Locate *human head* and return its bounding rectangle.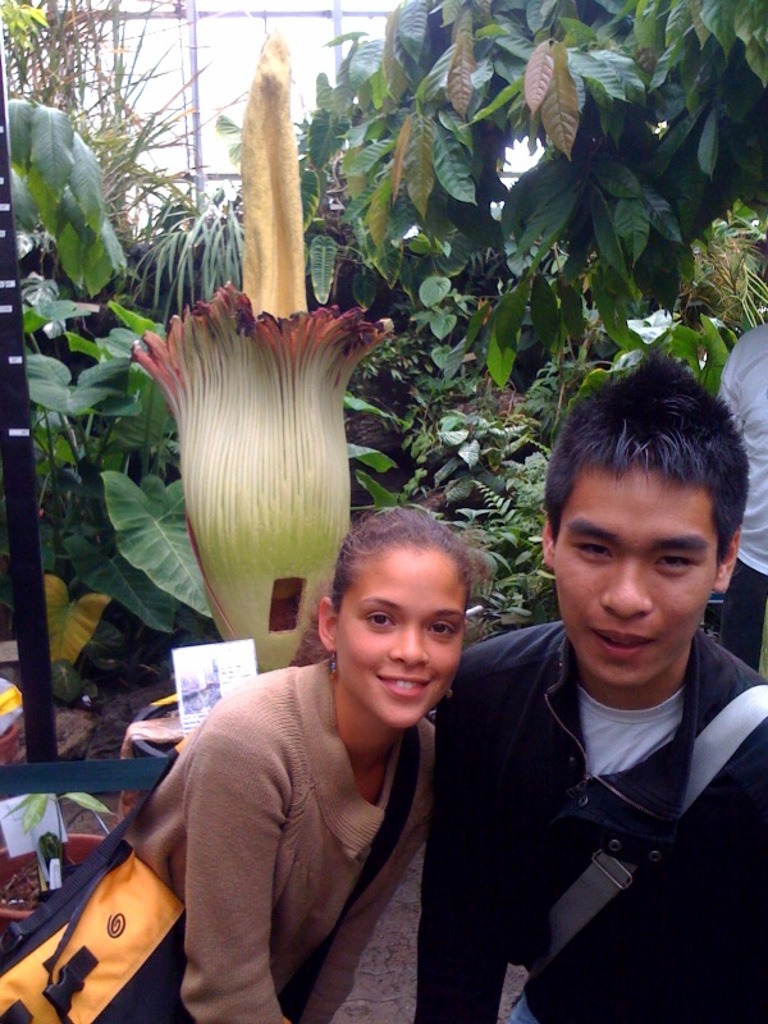
pyautogui.locateOnScreen(316, 511, 466, 732).
